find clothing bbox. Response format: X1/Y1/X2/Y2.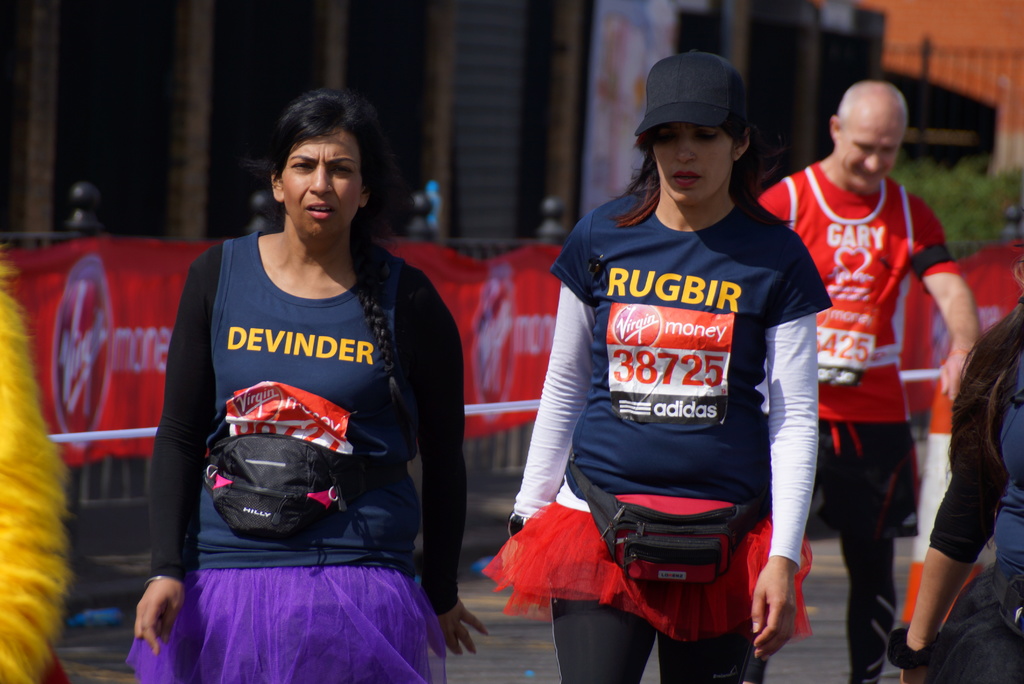
132/231/470/683.
